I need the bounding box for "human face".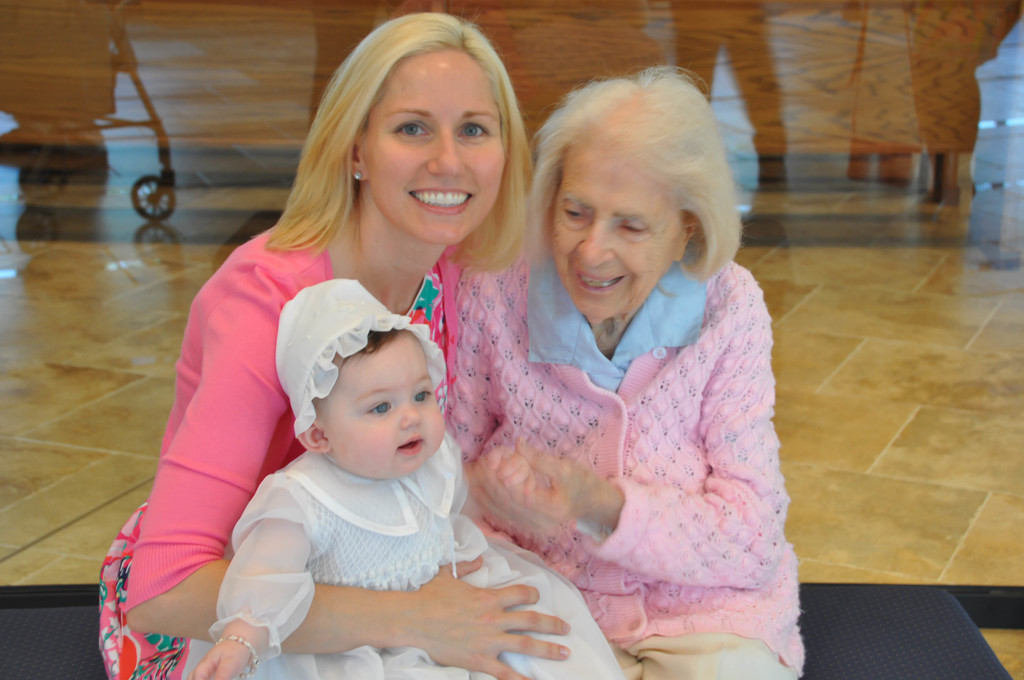
Here it is: box(555, 140, 680, 320).
